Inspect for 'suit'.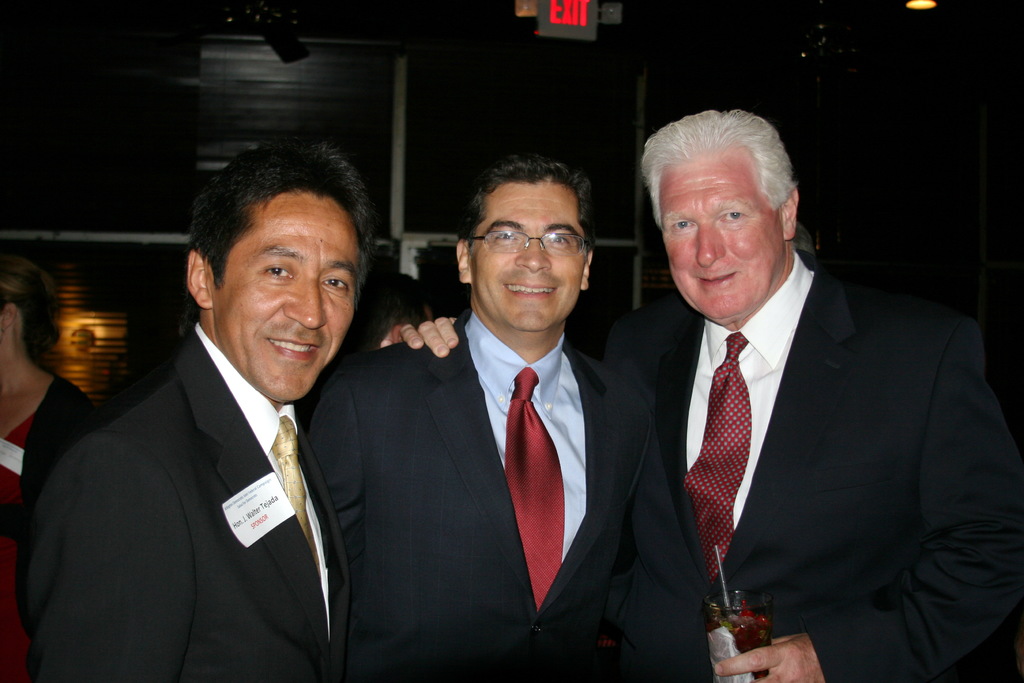
Inspection: 26,320,376,682.
